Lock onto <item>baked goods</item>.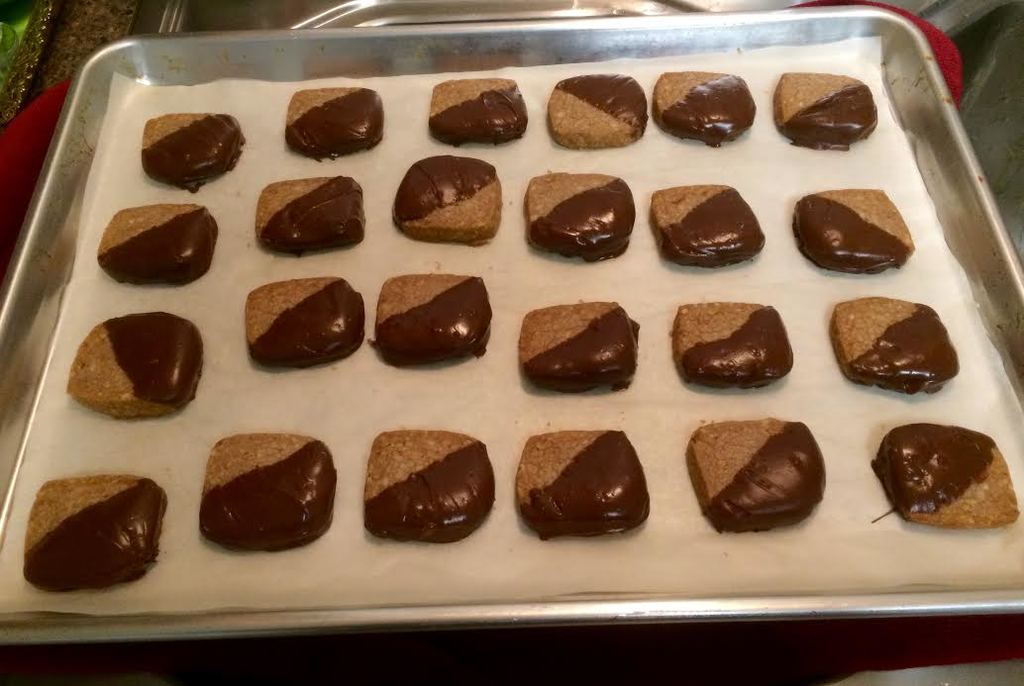
Locked: region(827, 299, 959, 392).
